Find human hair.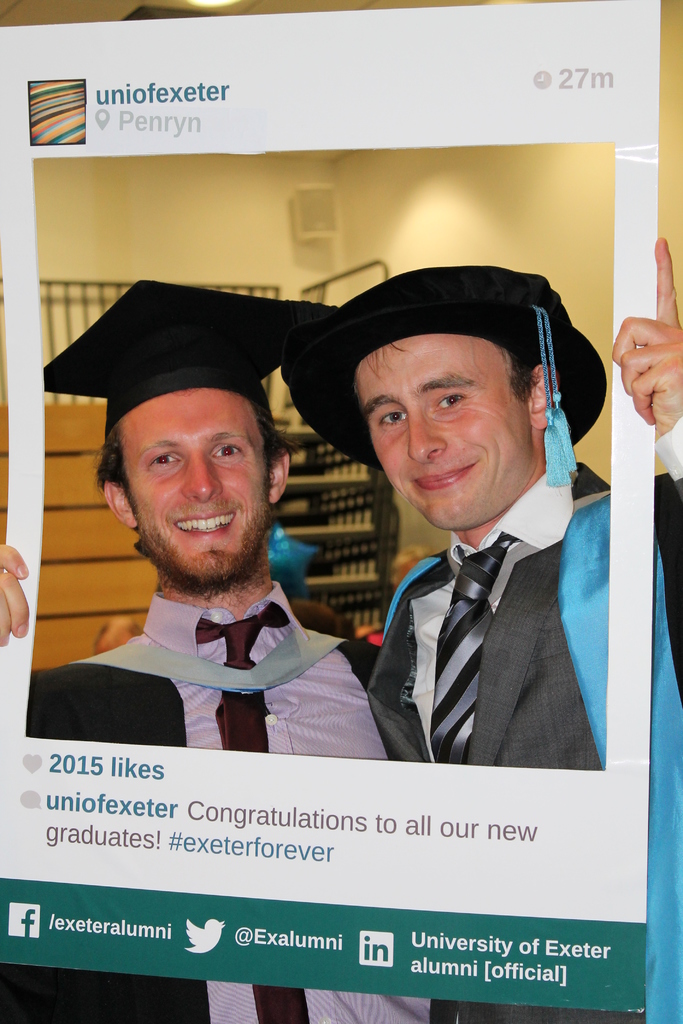
select_region(365, 346, 545, 474).
